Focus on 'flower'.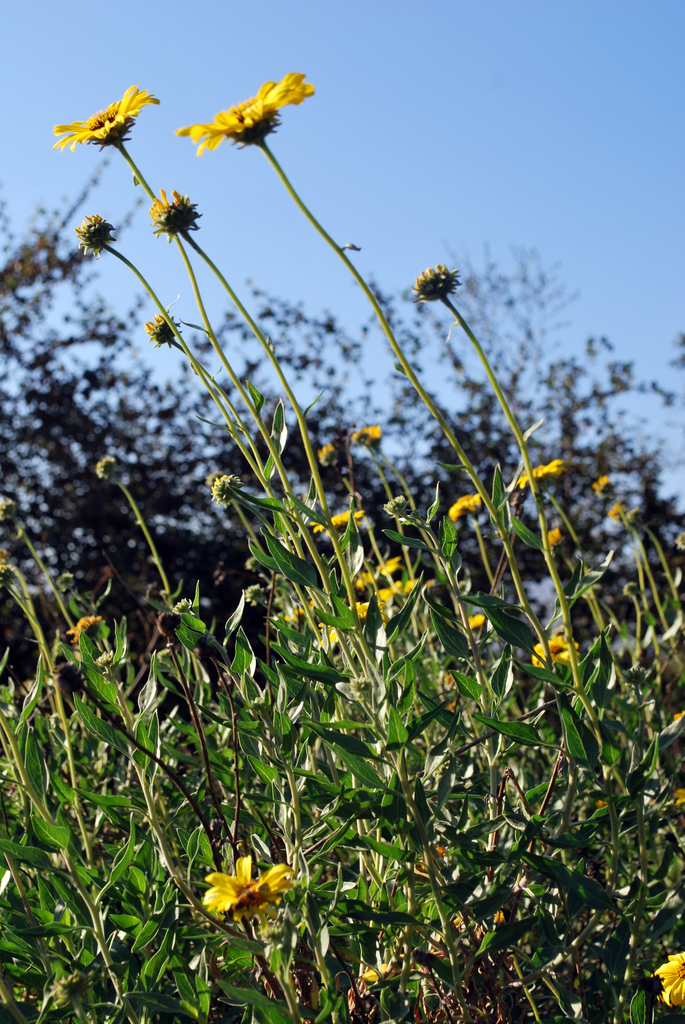
Focused at 413 260 460 305.
